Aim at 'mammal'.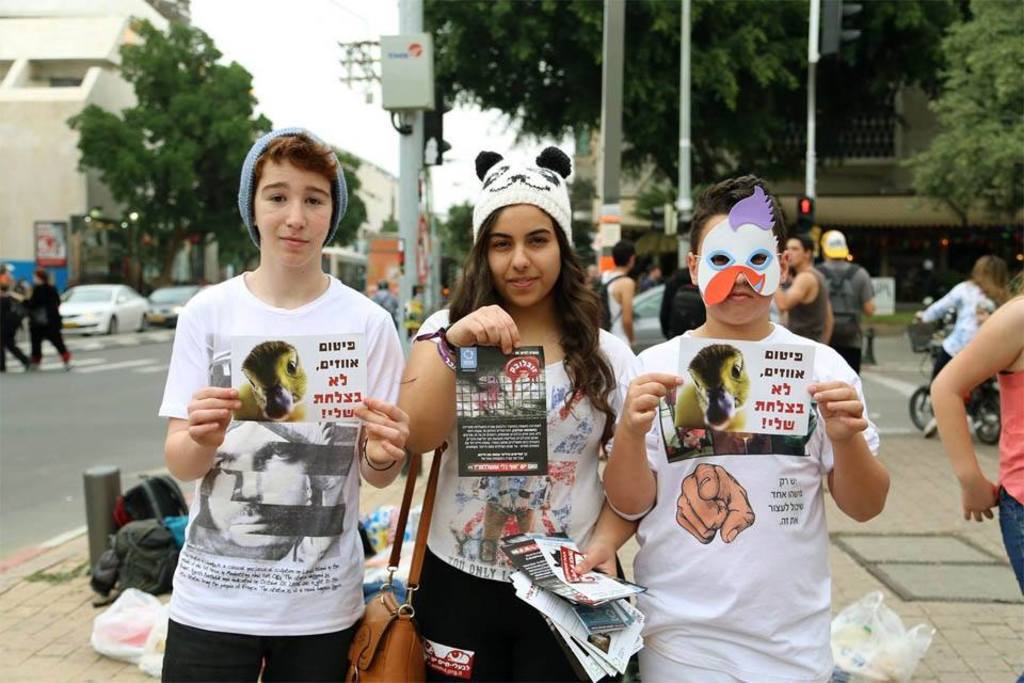
Aimed at 815:236:877:365.
